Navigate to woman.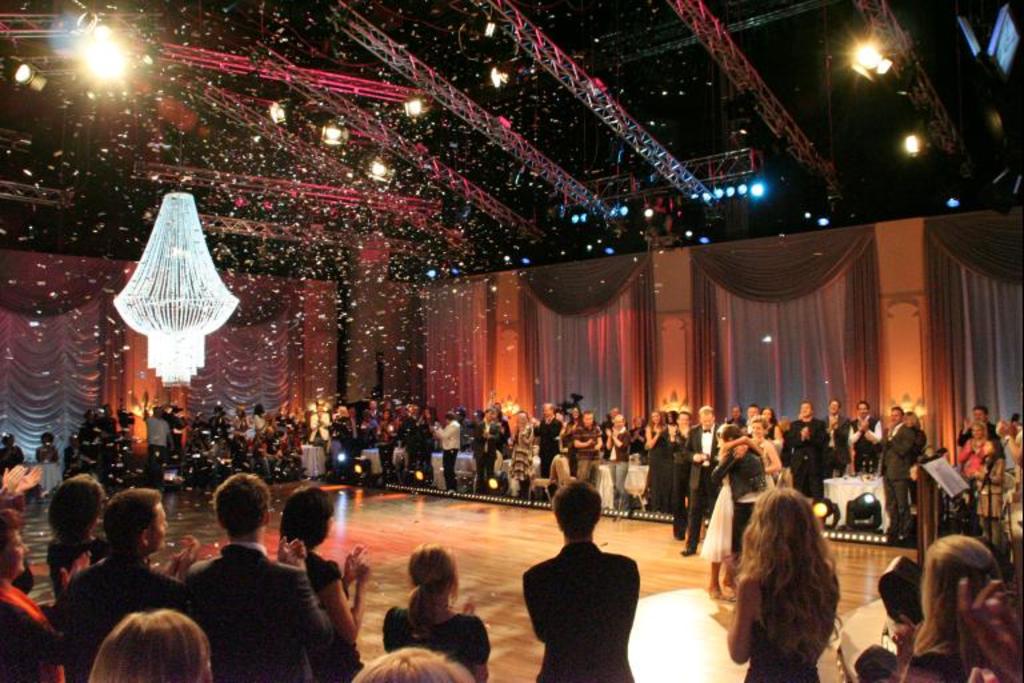
Navigation target: 953,416,991,480.
